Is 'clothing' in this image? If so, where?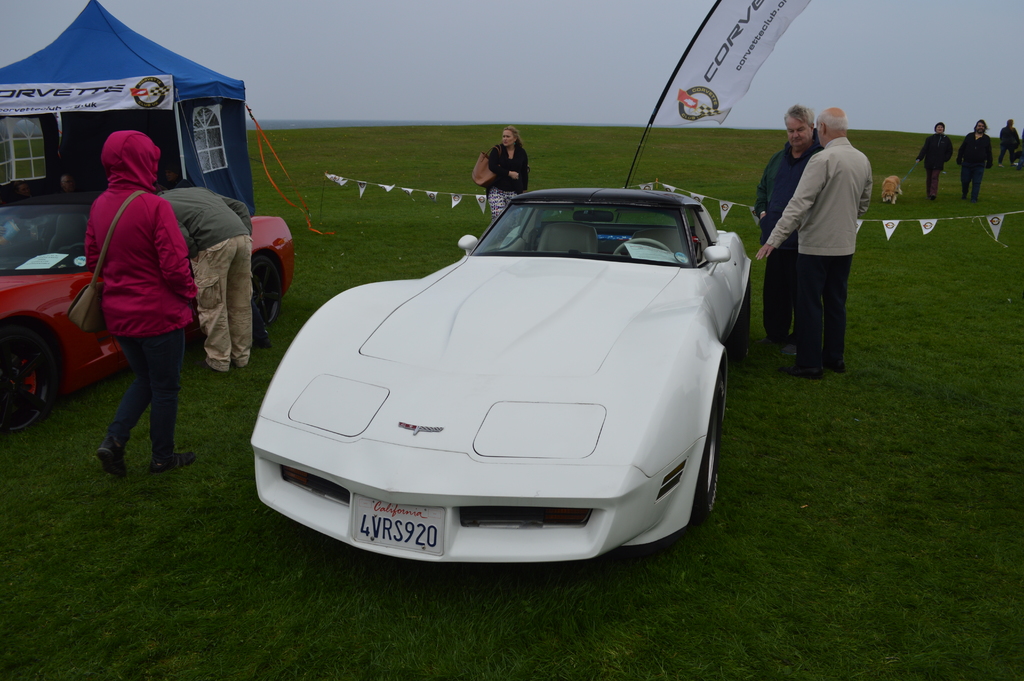
Yes, at (left=917, top=132, right=956, bottom=193).
